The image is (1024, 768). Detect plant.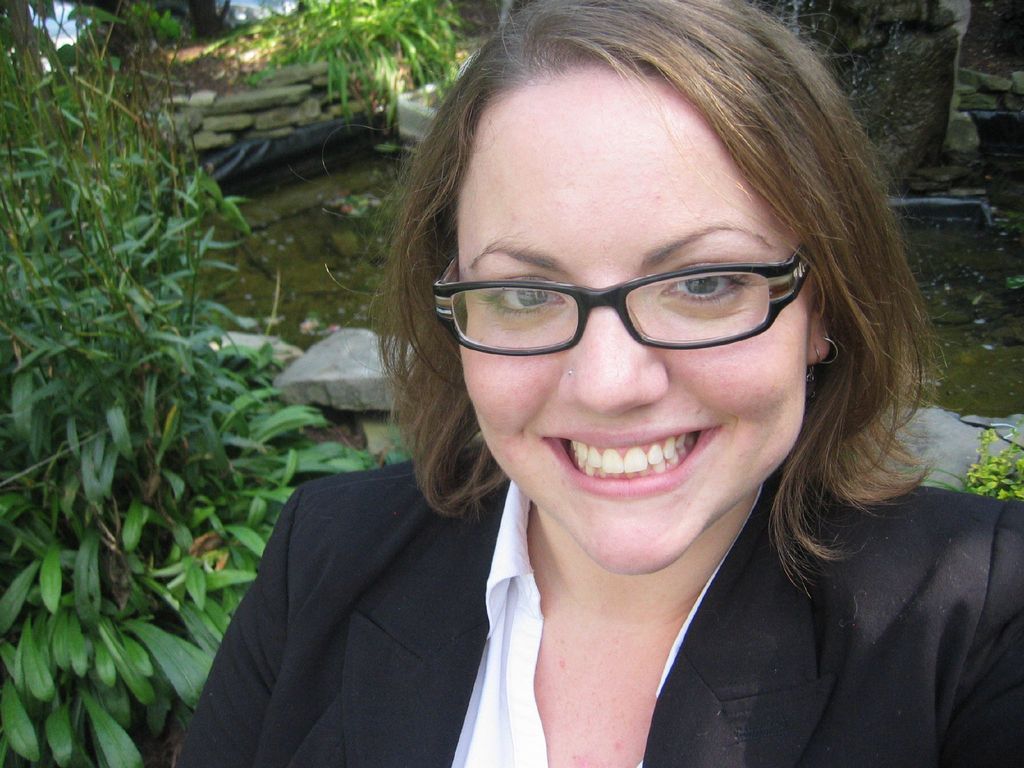
Detection: rect(0, 0, 420, 767).
